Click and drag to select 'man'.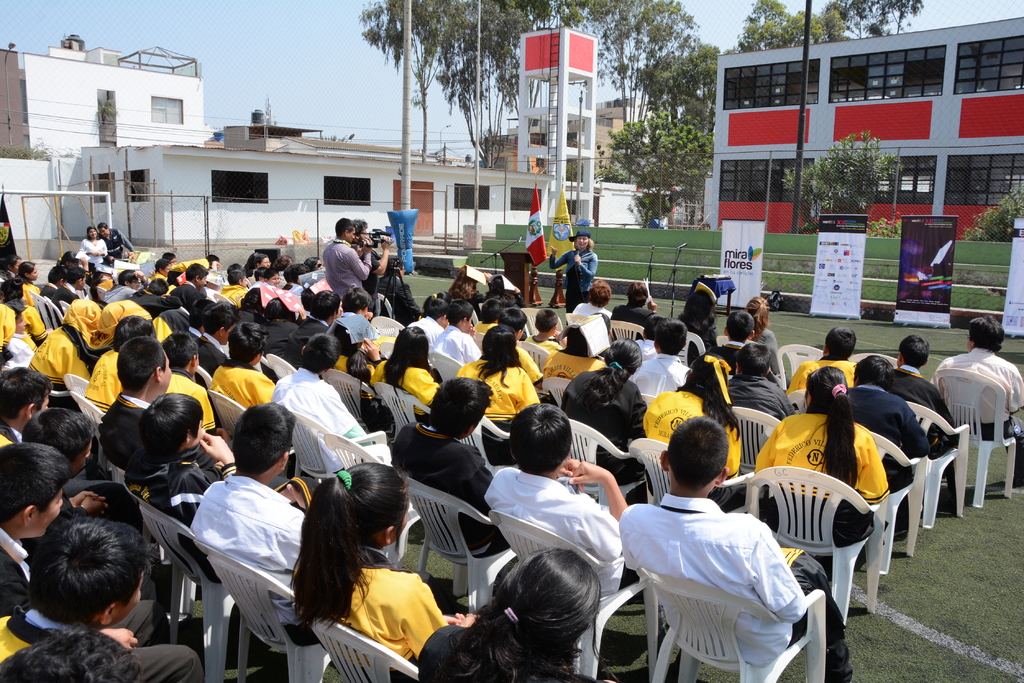
Selection: rect(409, 299, 451, 380).
